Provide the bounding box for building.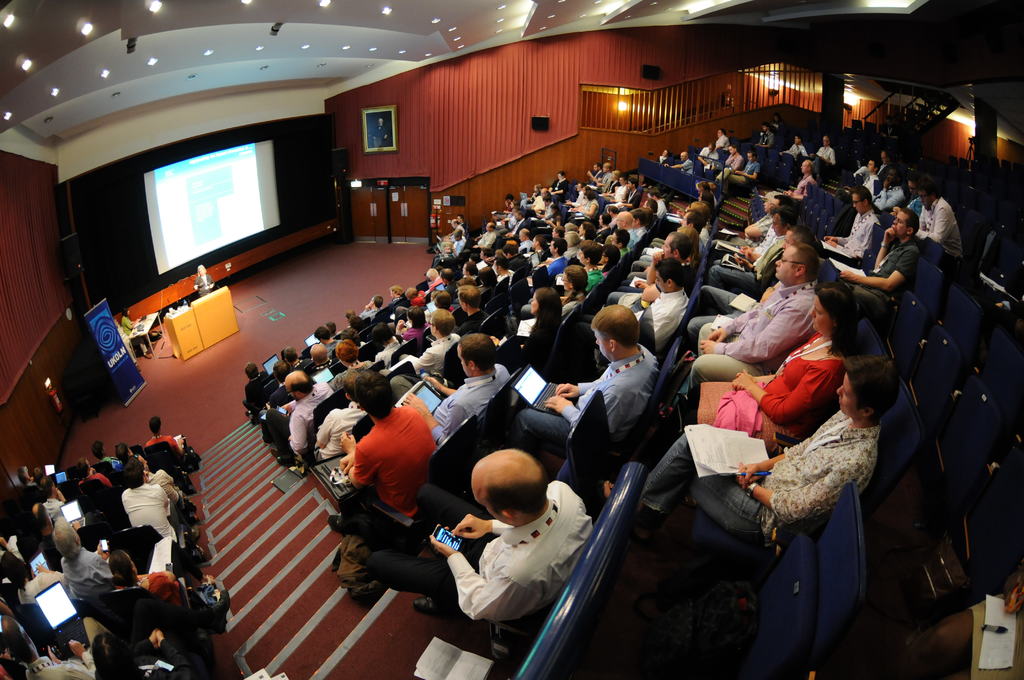
rect(0, 0, 1023, 679).
